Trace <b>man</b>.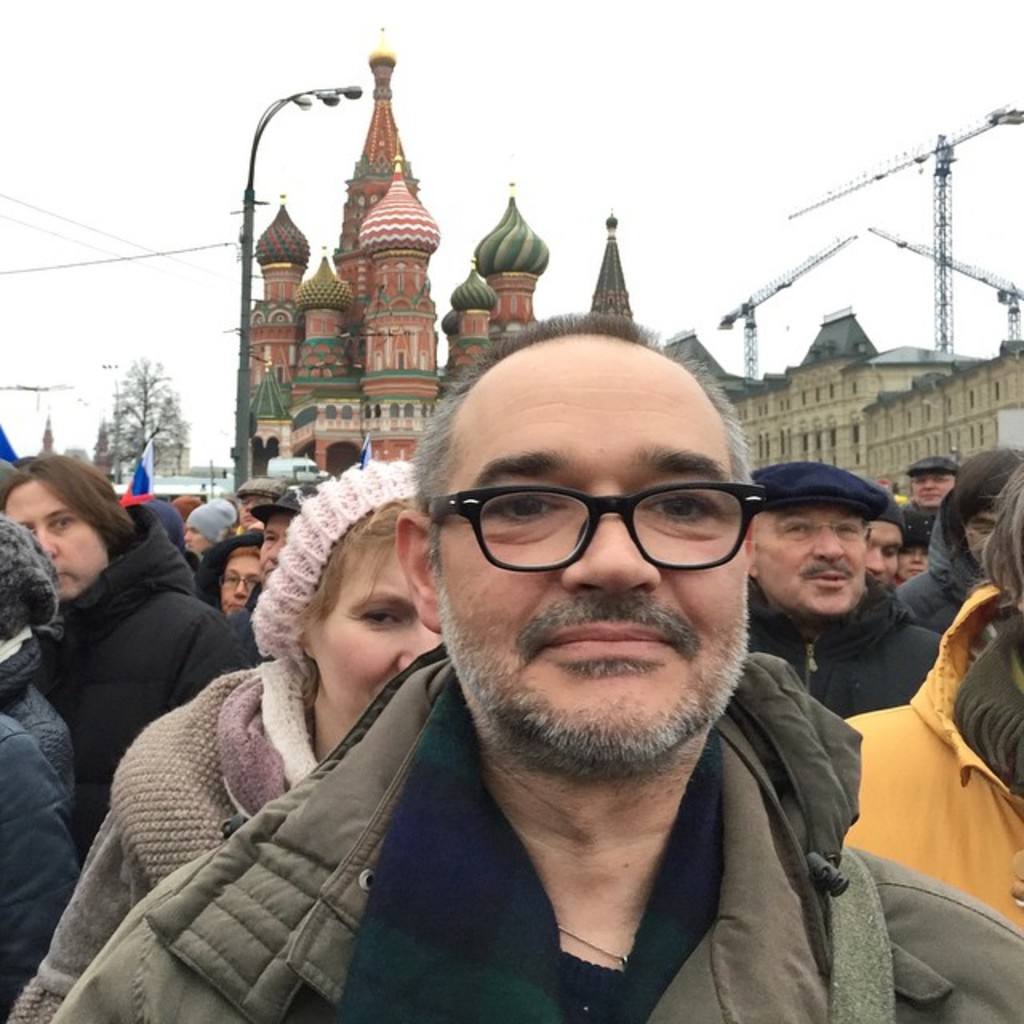
Traced to 54 309 1022 1022.
